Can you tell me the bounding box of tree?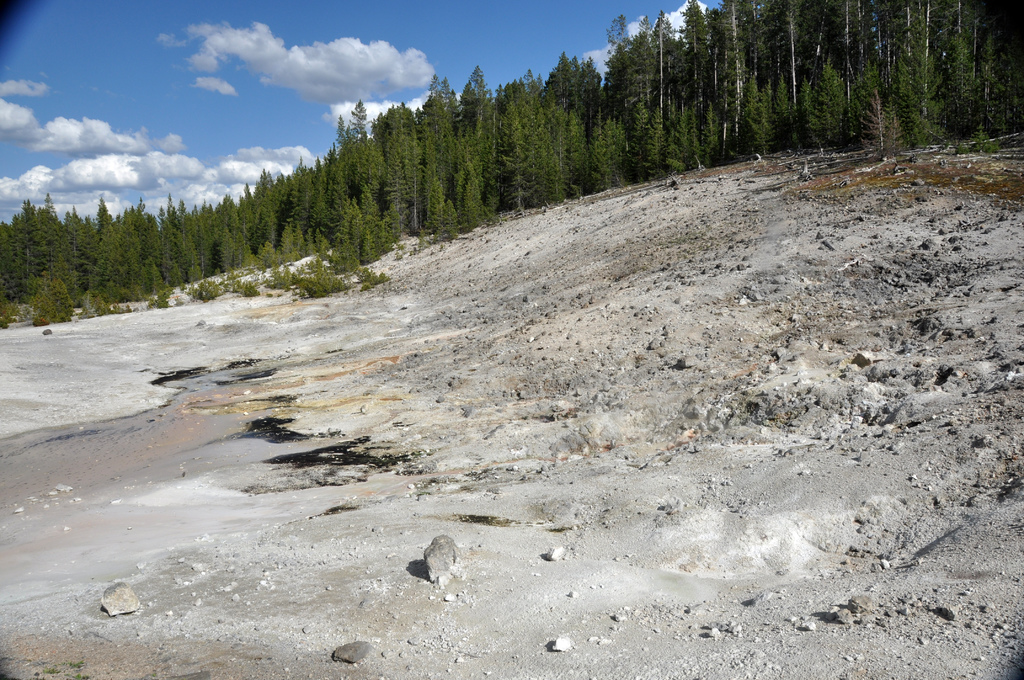
17:200:40:278.
